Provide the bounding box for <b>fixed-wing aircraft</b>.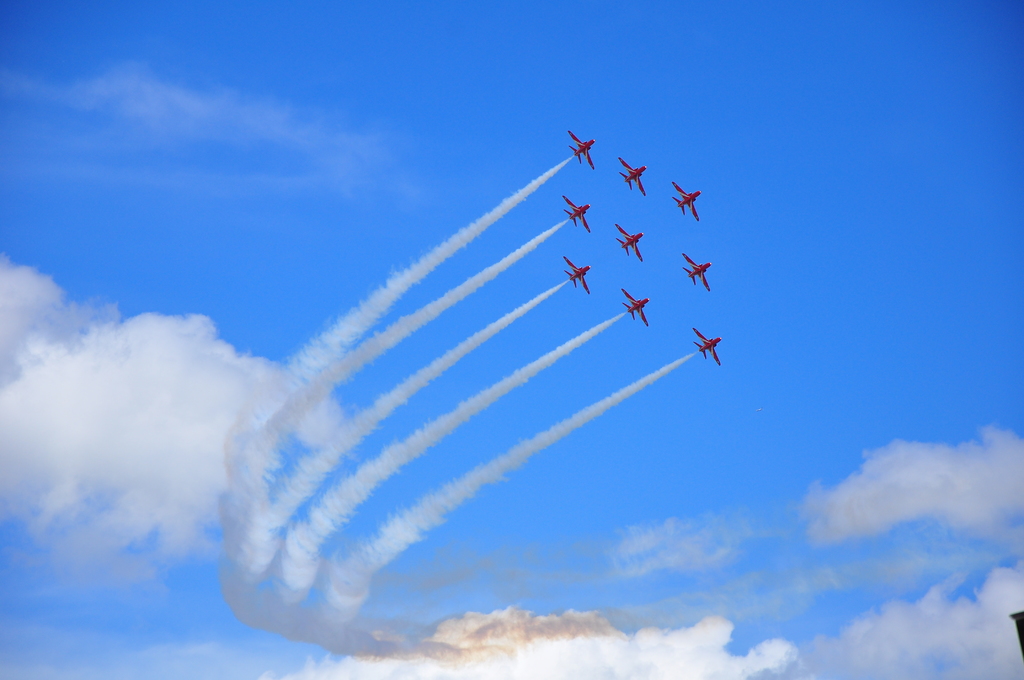
bbox=(618, 160, 645, 196).
